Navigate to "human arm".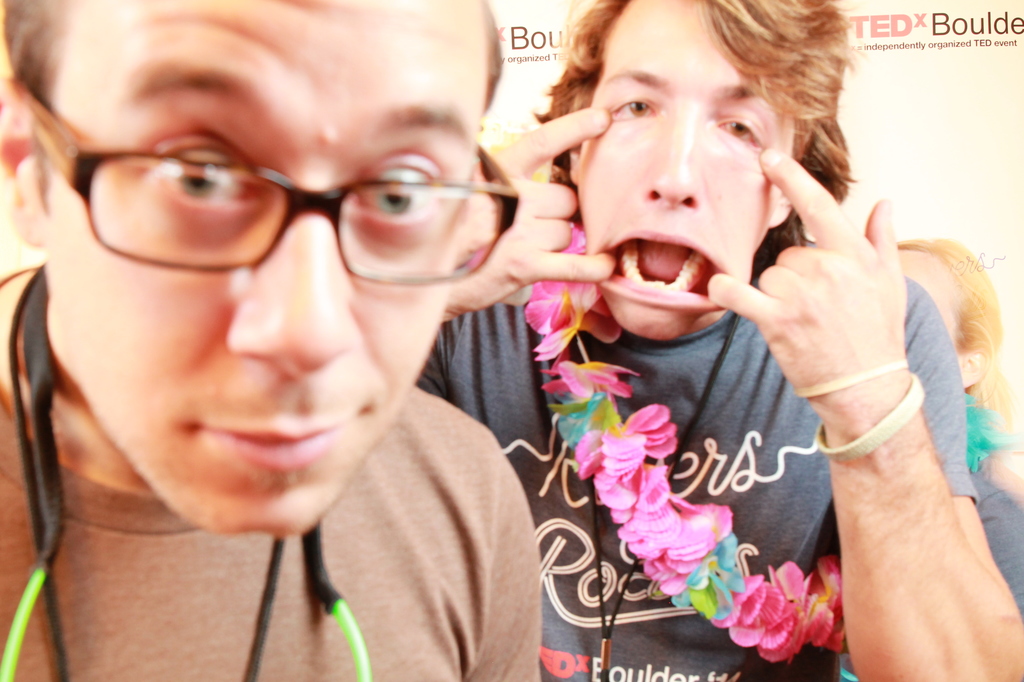
Navigation target: (left=434, top=412, right=551, bottom=681).
